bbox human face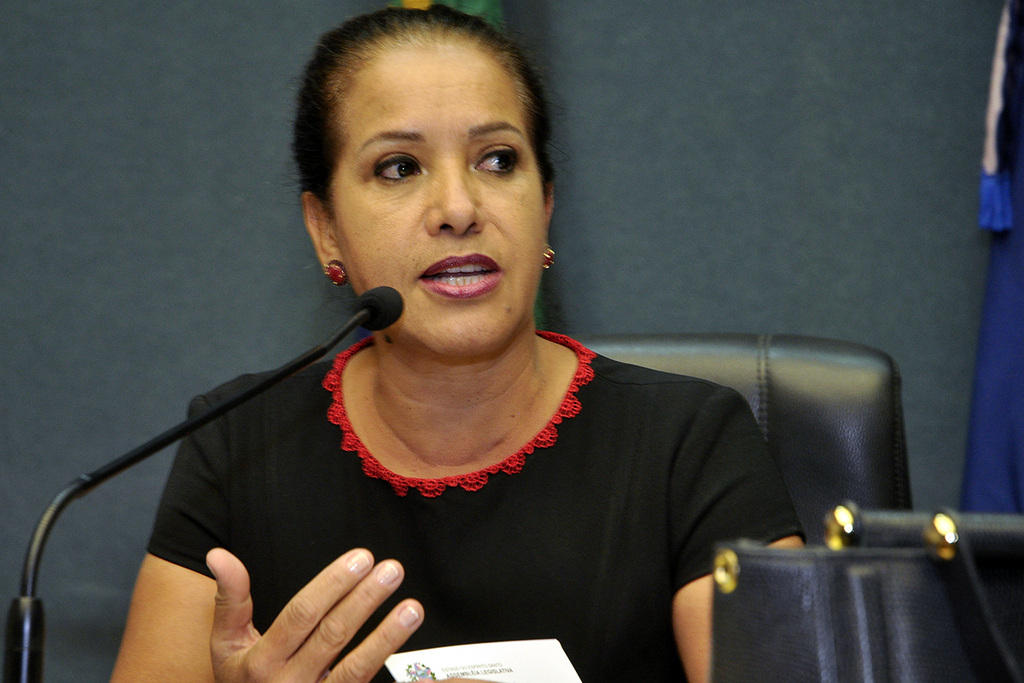
[331, 44, 543, 350]
